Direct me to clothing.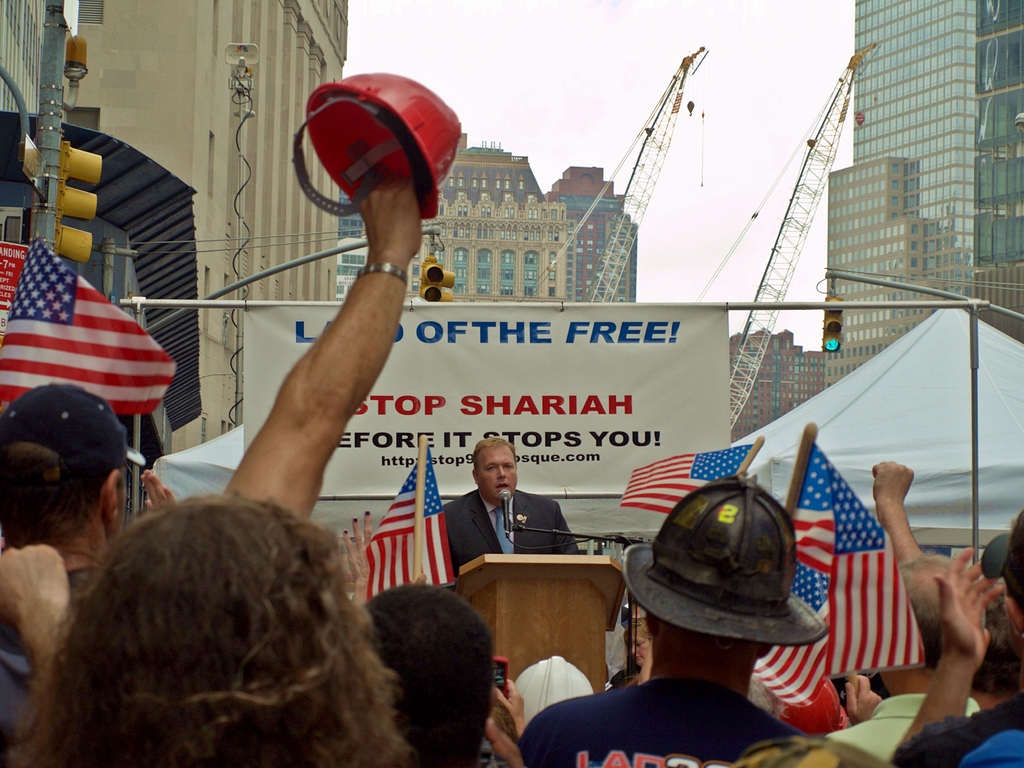
Direction: x1=443, y1=489, x2=577, y2=578.
